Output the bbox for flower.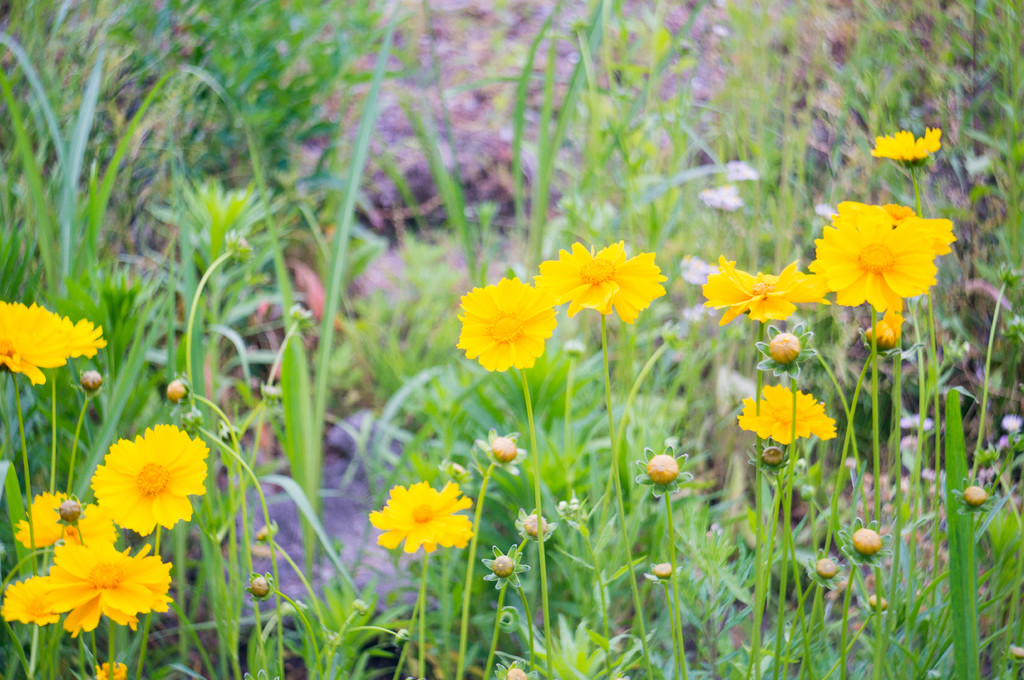
l=451, t=276, r=556, b=370.
